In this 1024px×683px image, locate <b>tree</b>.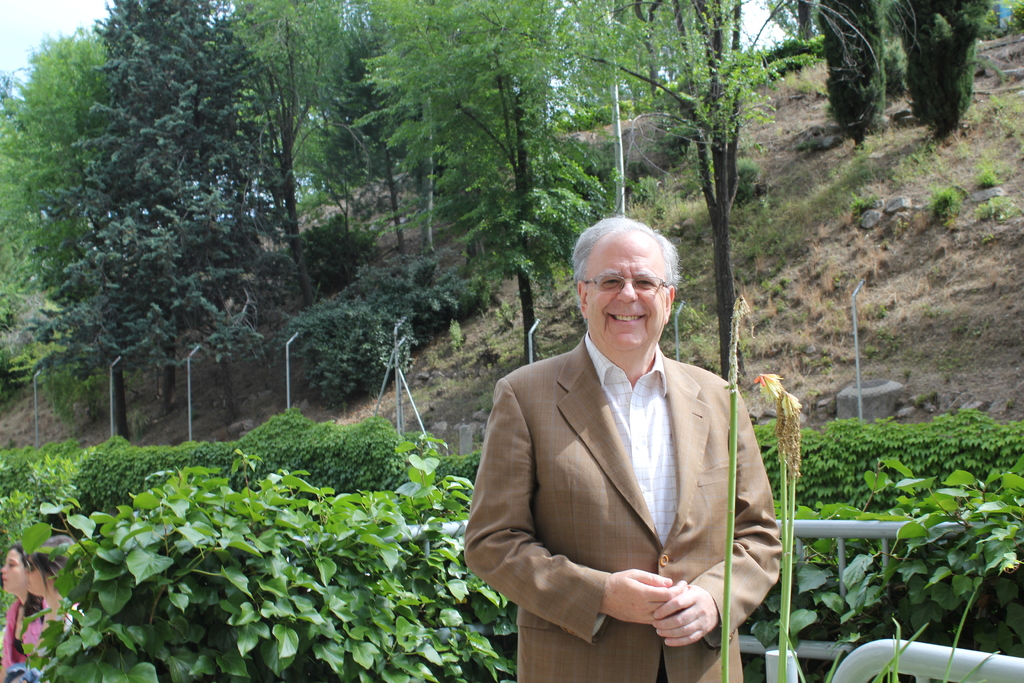
Bounding box: bbox(344, 0, 653, 357).
